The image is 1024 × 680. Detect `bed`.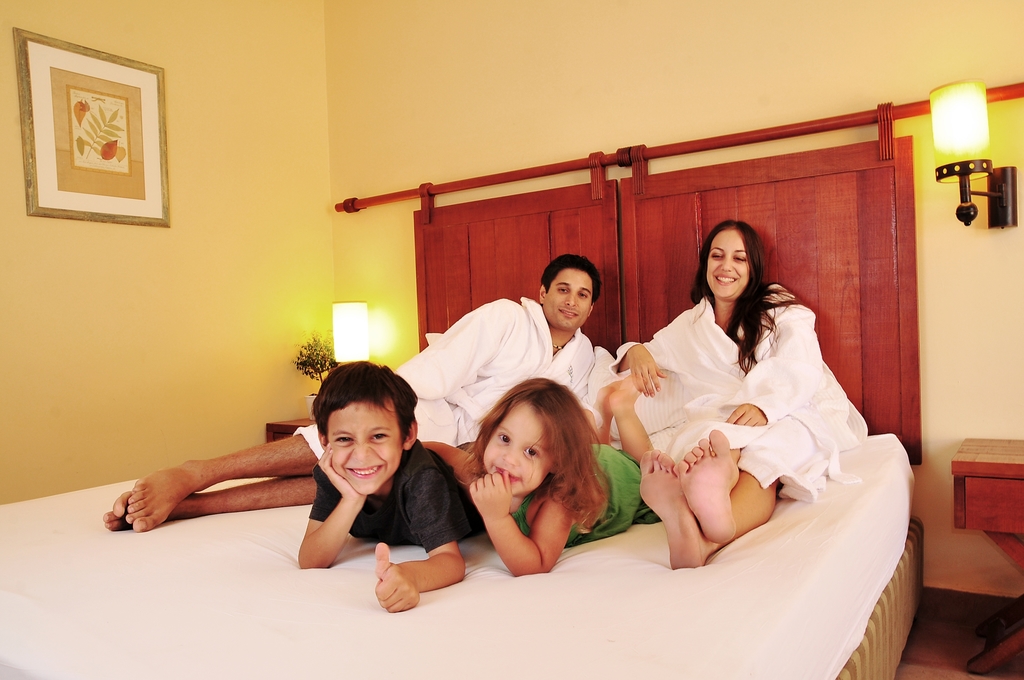
Detection: detection(0, 85, 1023, 679).
